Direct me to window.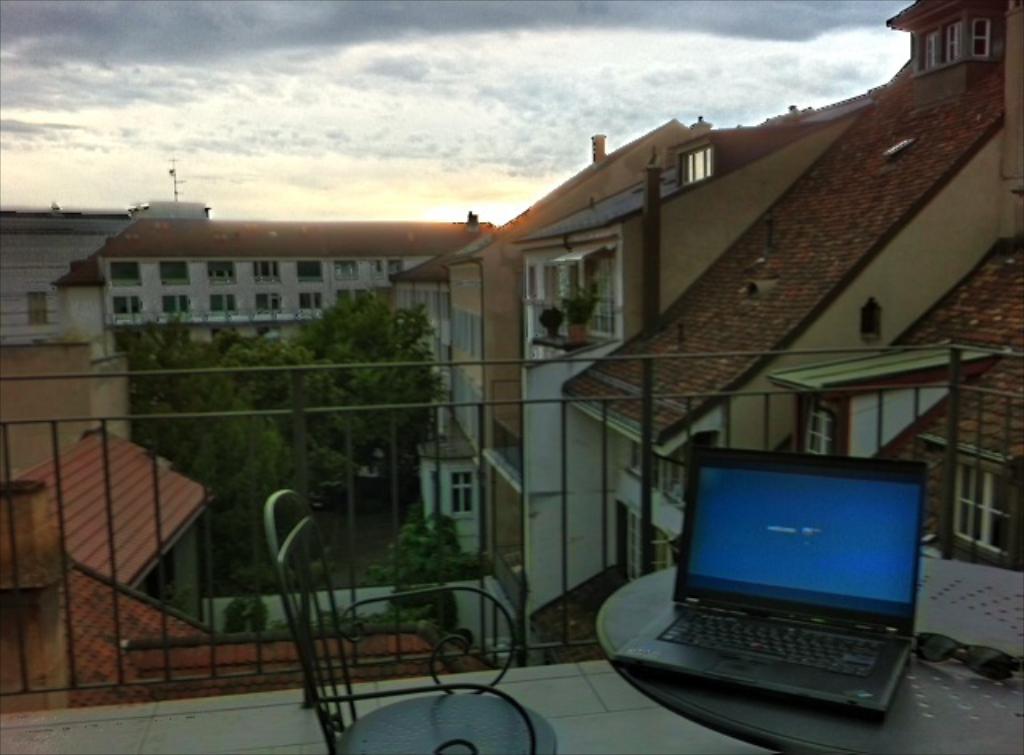
Direction: bbox=[206, 256, 235, 286].
